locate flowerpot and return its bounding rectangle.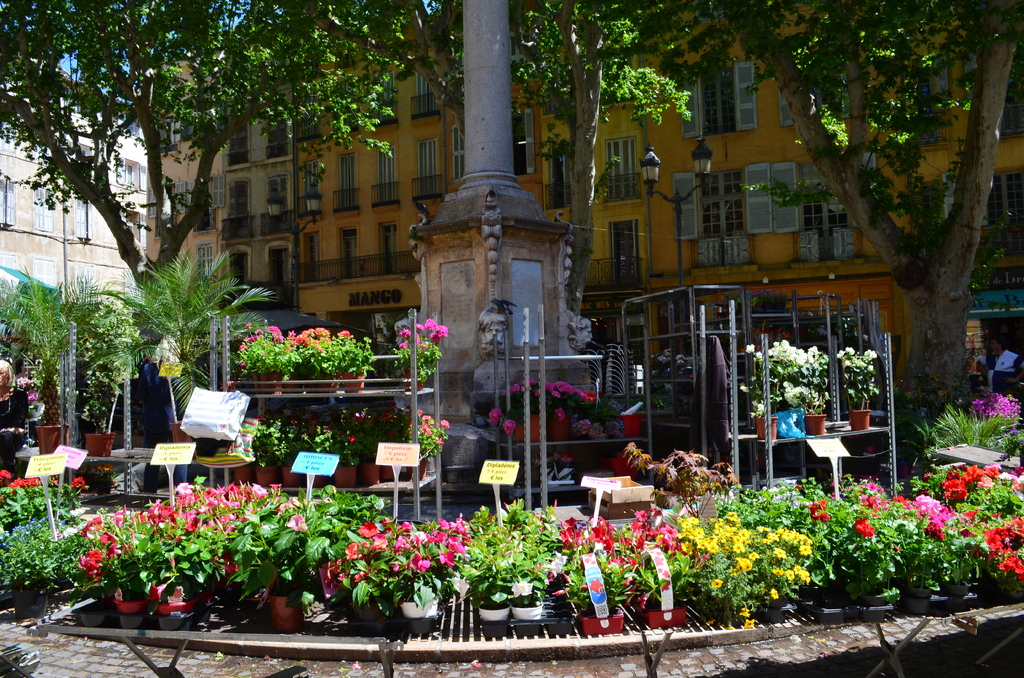
rect(548, 419, 573, 442).
